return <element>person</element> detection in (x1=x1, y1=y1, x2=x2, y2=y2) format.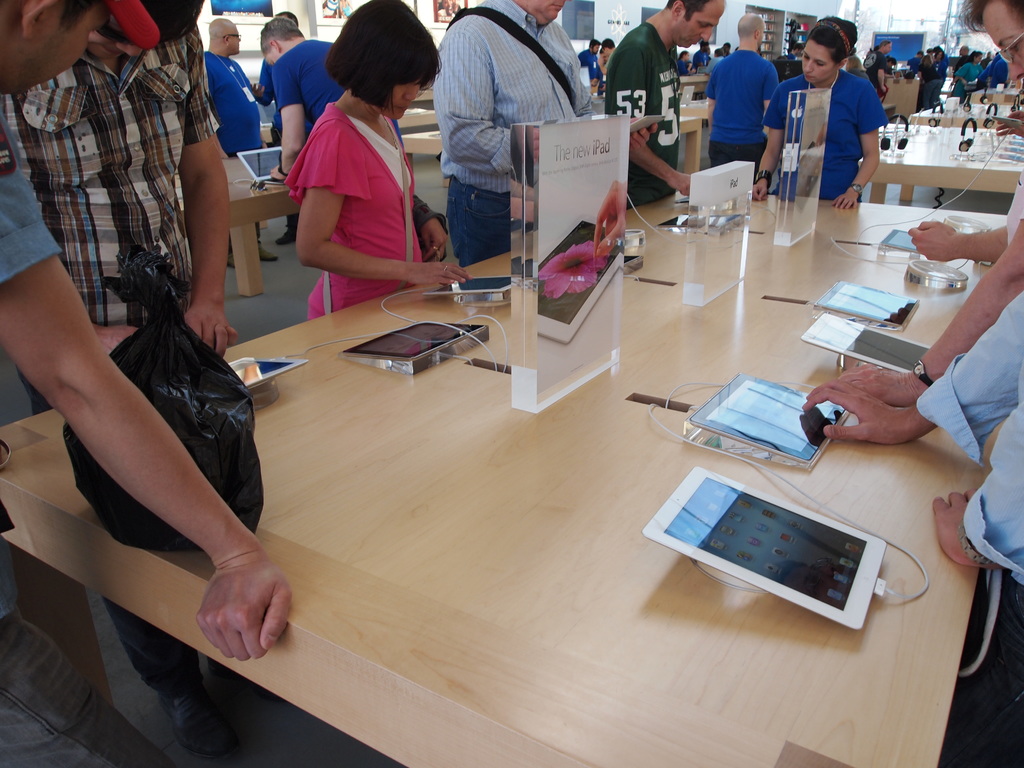
(x1=203, y1=13, x2=261, y2=151).
